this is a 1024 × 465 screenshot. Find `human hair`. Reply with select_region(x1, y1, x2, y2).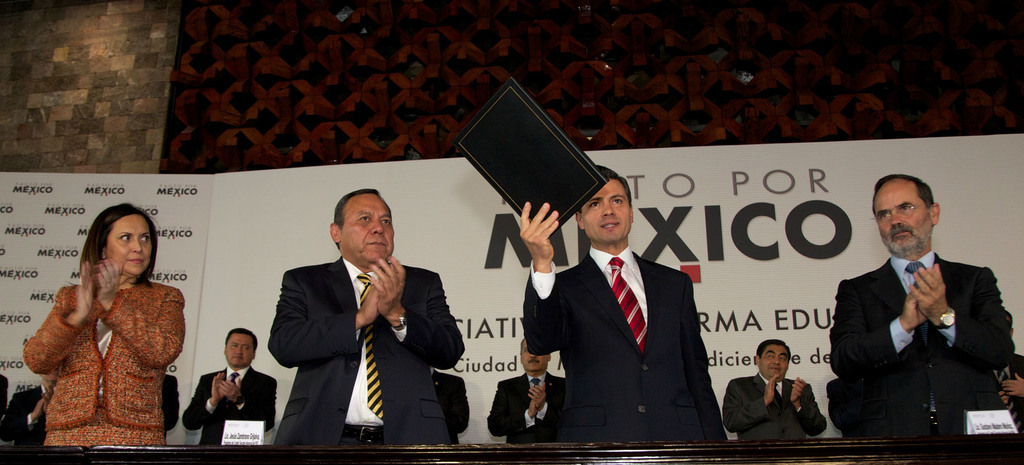
select_region(867, 171, 933, 206).
